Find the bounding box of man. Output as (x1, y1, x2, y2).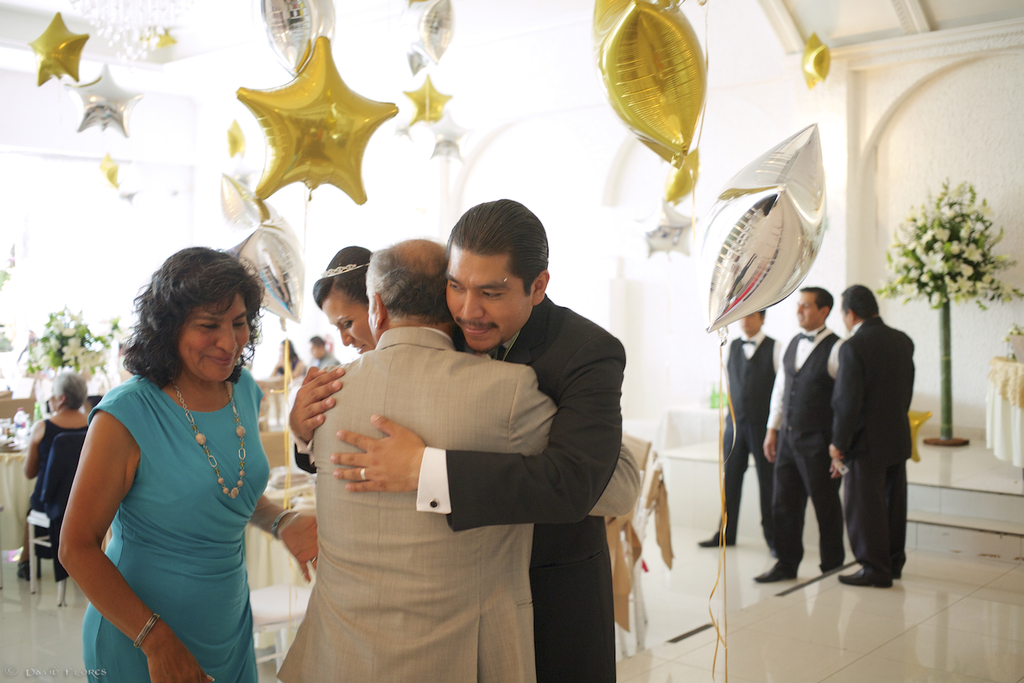
(746, 282, 856, 580).
